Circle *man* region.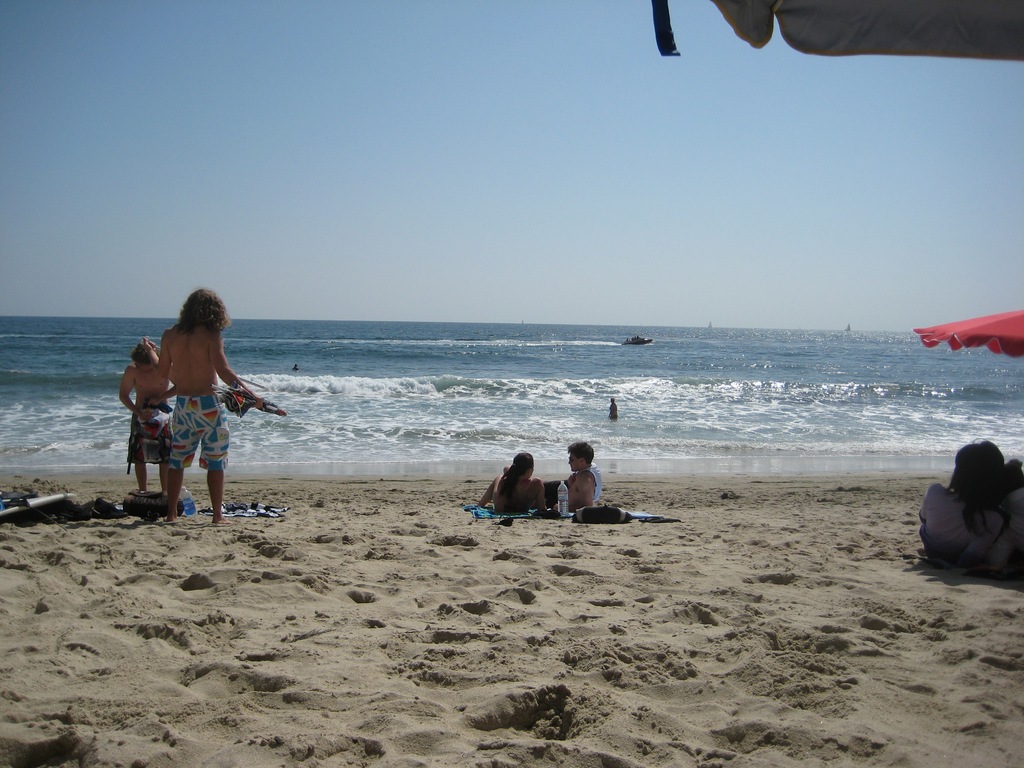
Region: BBox(117, 343, 174, 497).
